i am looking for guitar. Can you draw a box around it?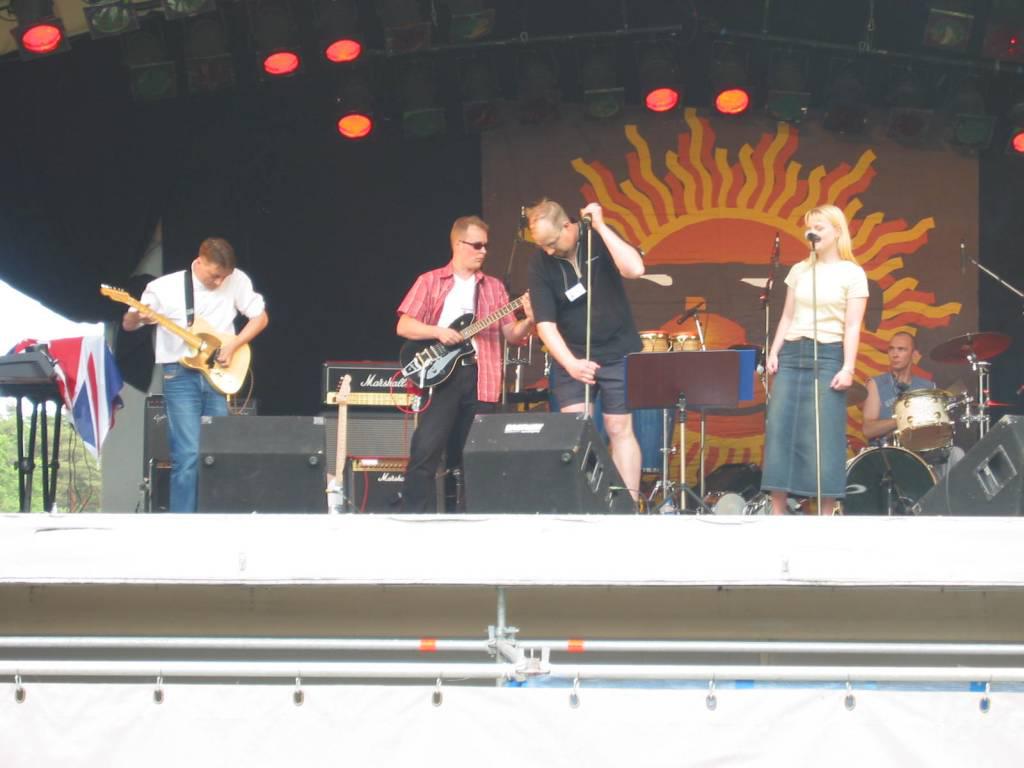
Sure, the bounding box is crop(390, 285, 546, 396).
